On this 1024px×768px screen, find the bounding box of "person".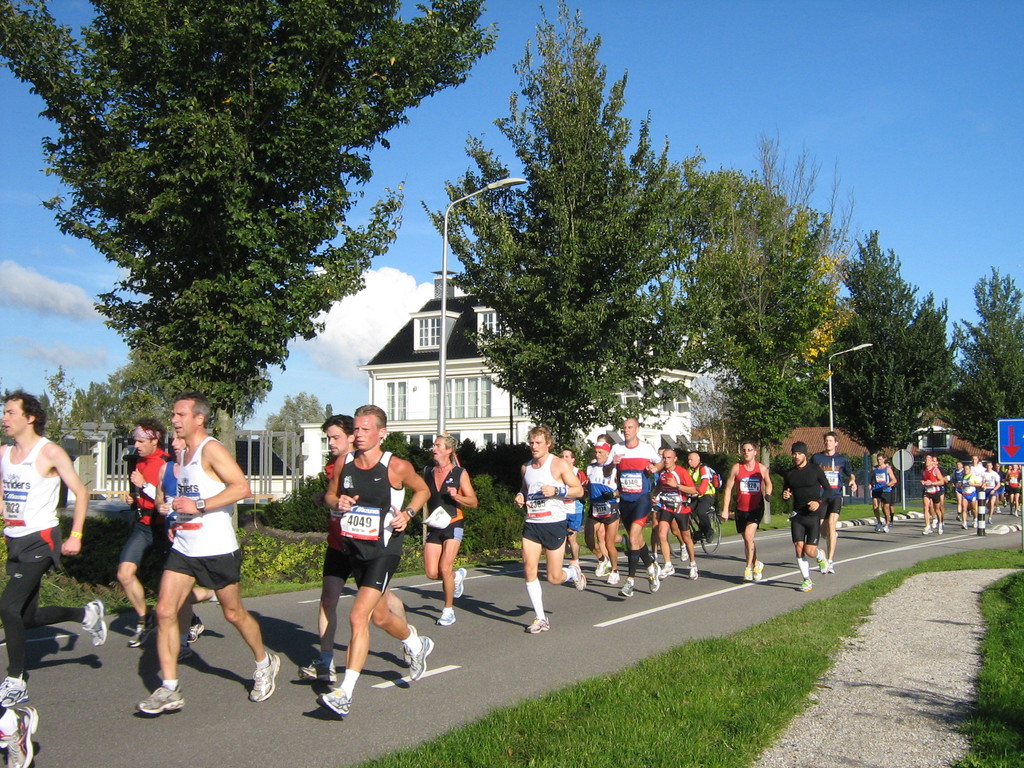
Bounding box: left=719, top=442, right=774, bottom=582.
